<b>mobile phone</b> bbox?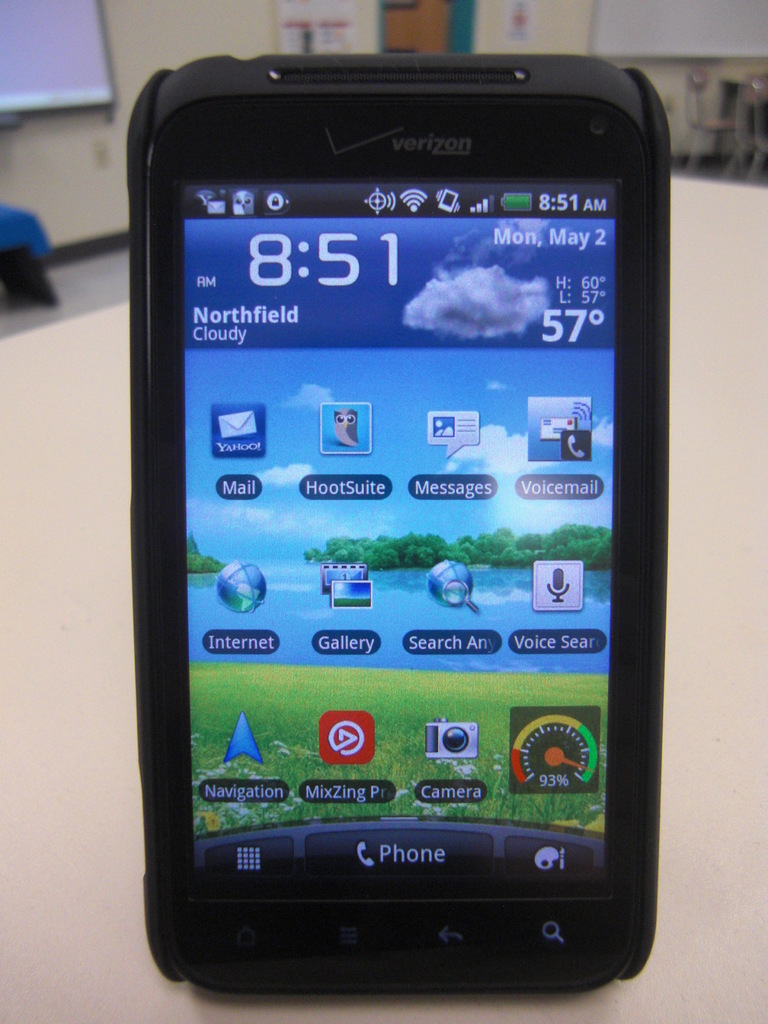
<box>111,17,692,989</box>
